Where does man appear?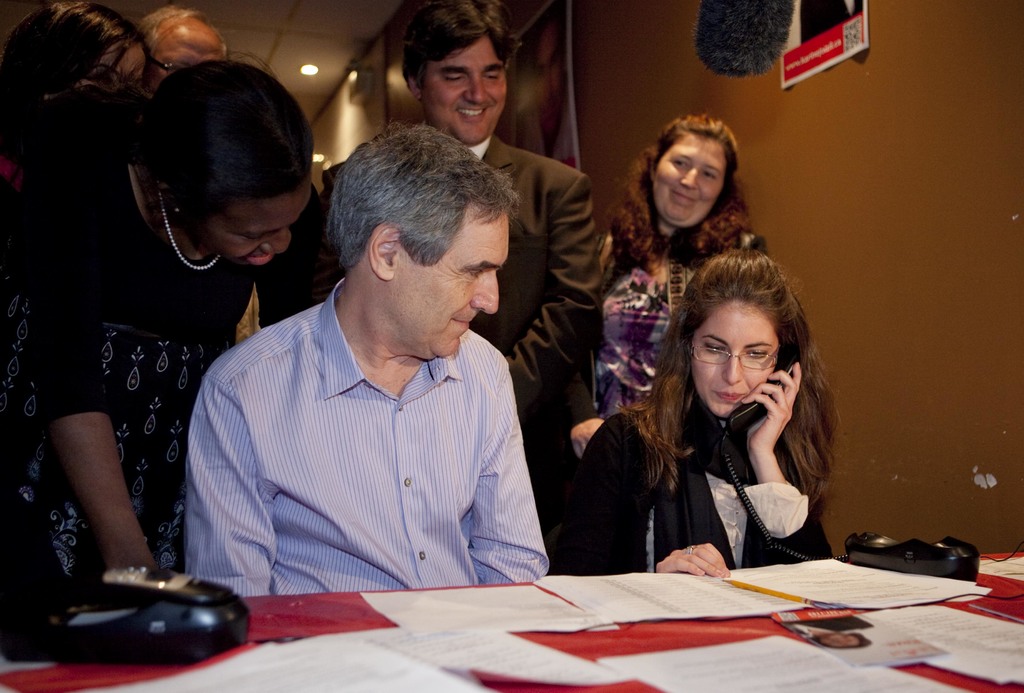
Appears at bbox=[253, 1, 610, 571].
